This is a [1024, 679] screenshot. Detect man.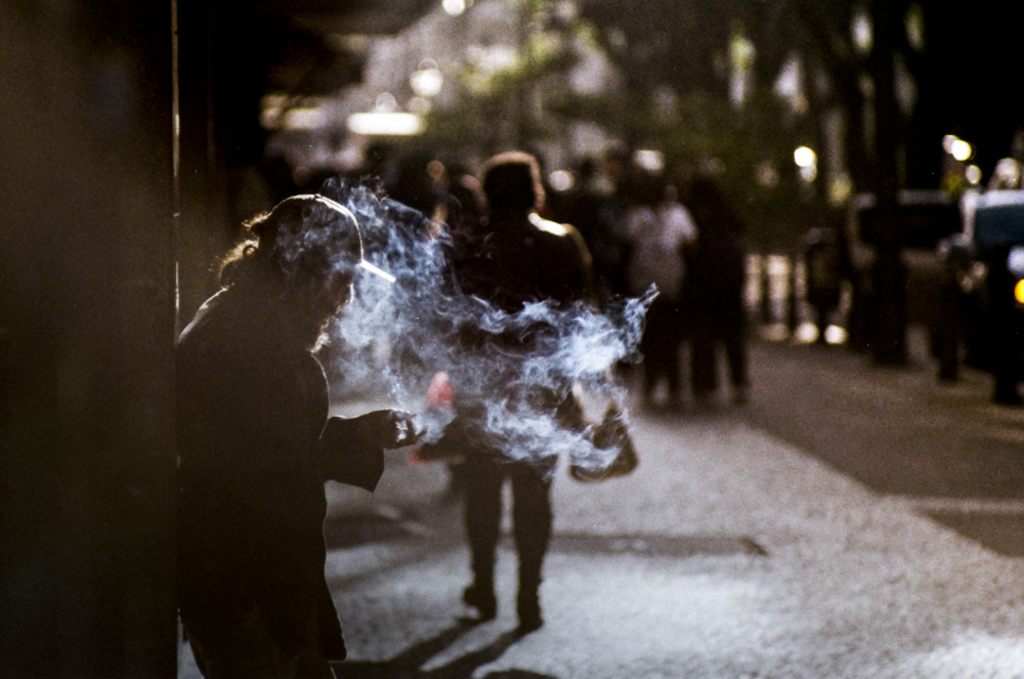
<bbox>430, 144, 623, 649</bbox>.
